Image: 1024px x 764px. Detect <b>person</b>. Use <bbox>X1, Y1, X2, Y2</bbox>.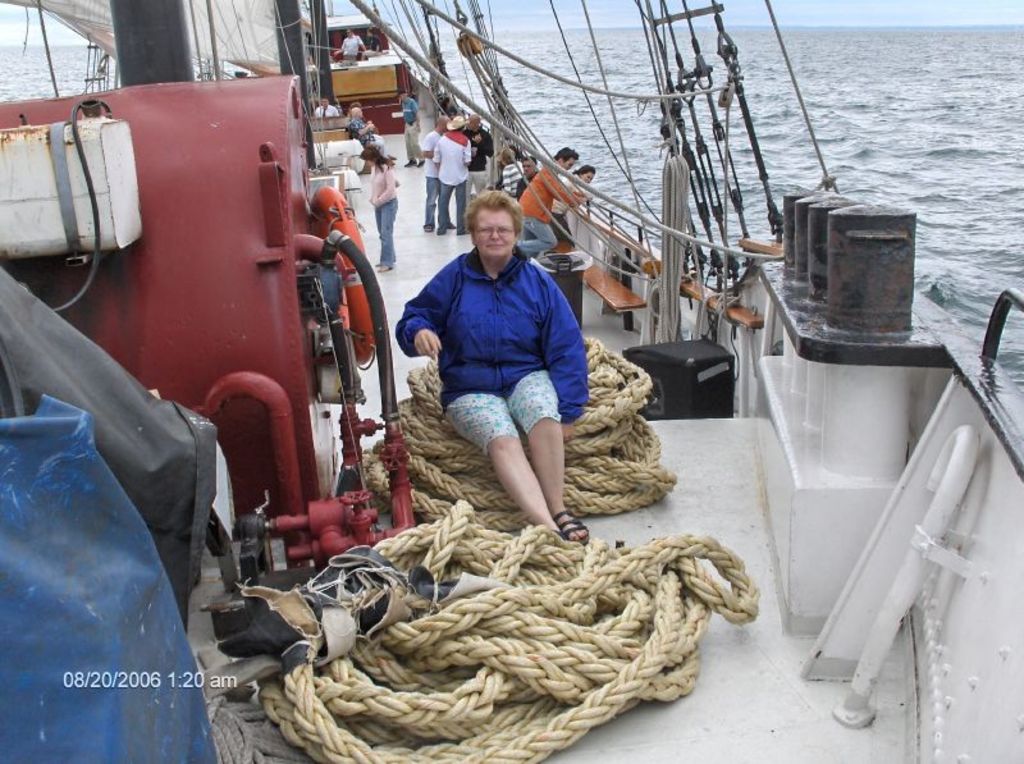
<bbox>499, 146, 526, 200</bbox>.
